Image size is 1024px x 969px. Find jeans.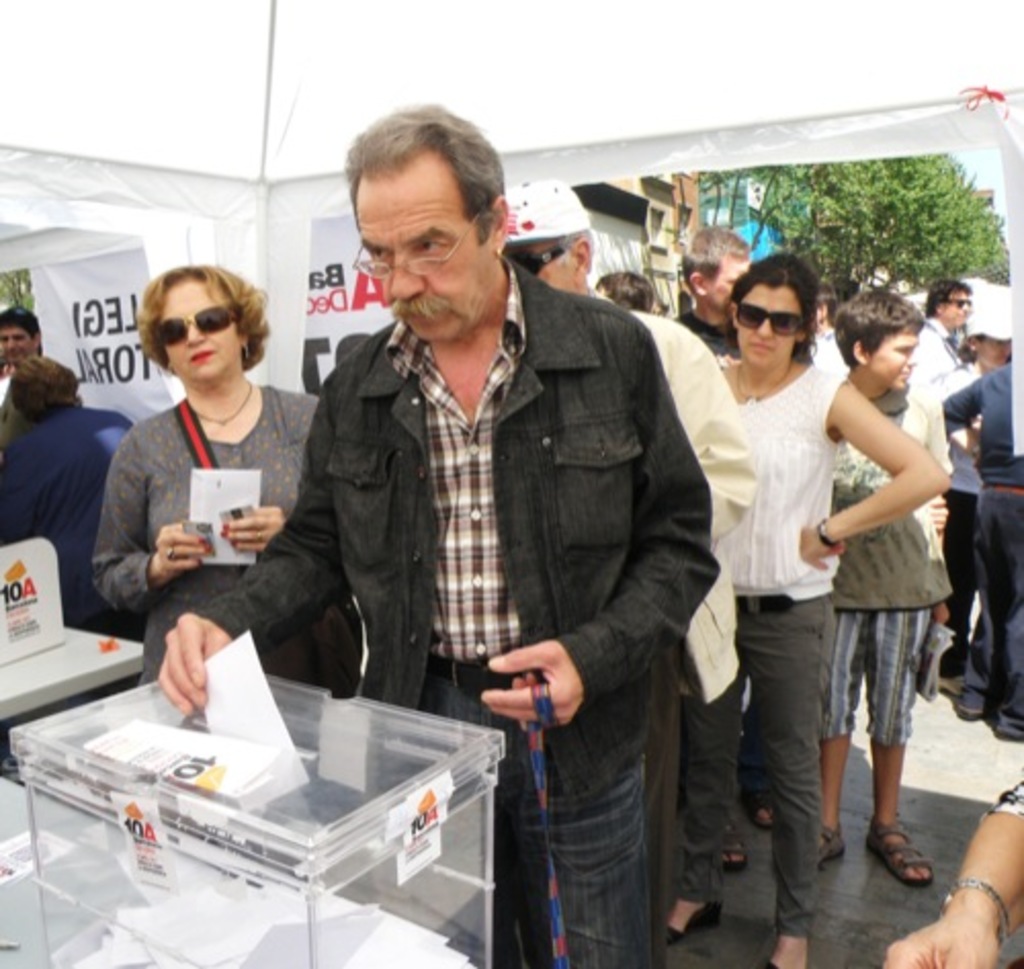
box(934, 492, 985, 697).
